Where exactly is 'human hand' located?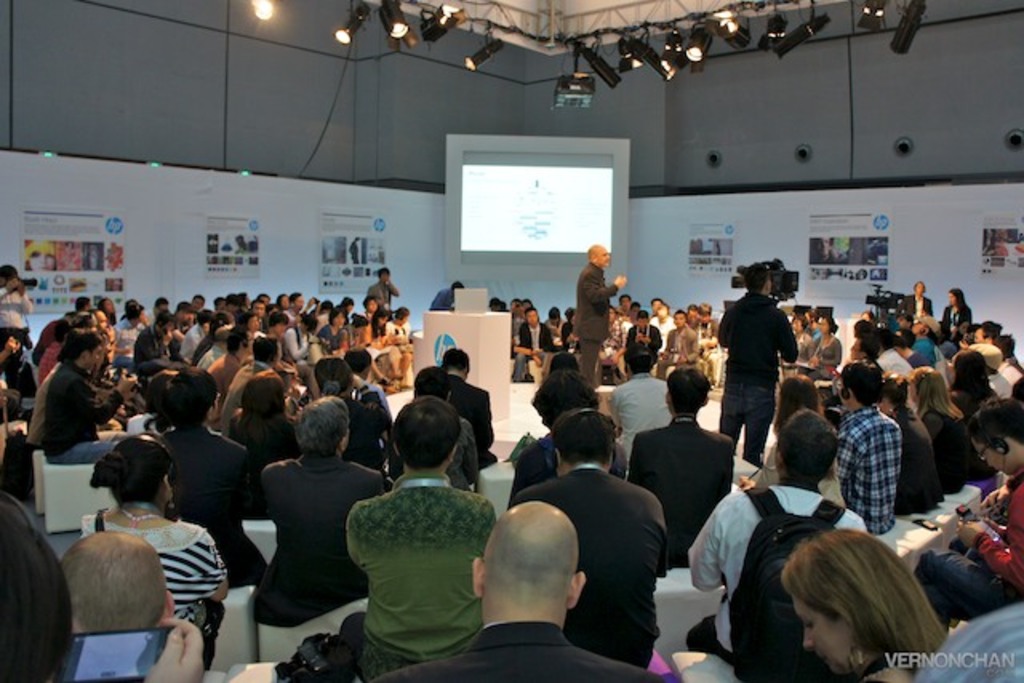
Its bounding box is <region>632, 330, 642, 349</region>.
